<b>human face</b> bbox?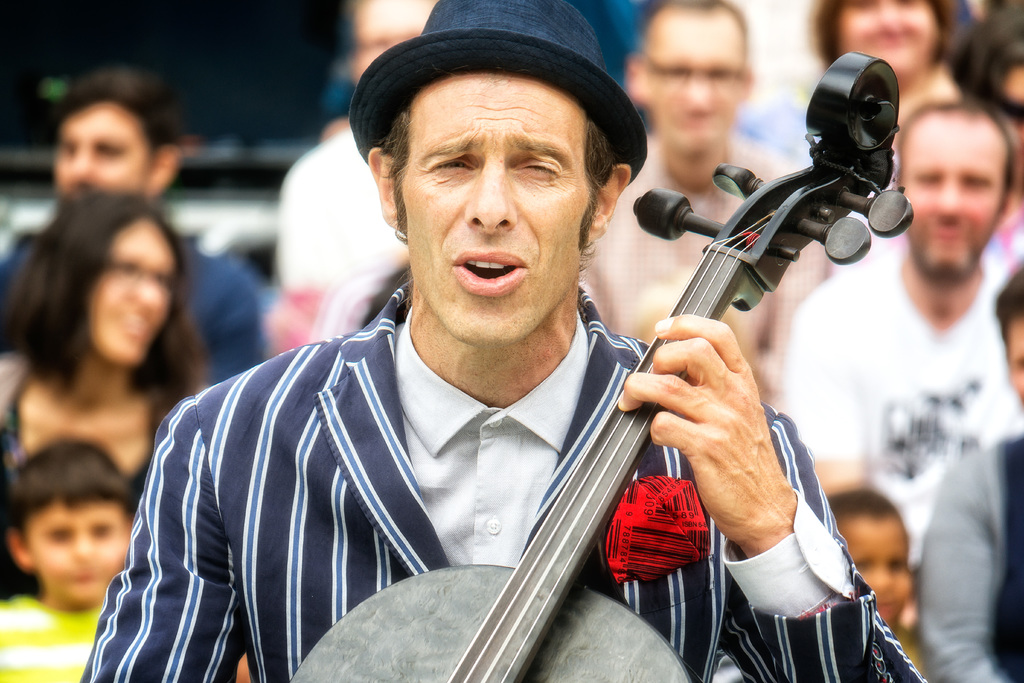
box(25, 504, 140, 613)
